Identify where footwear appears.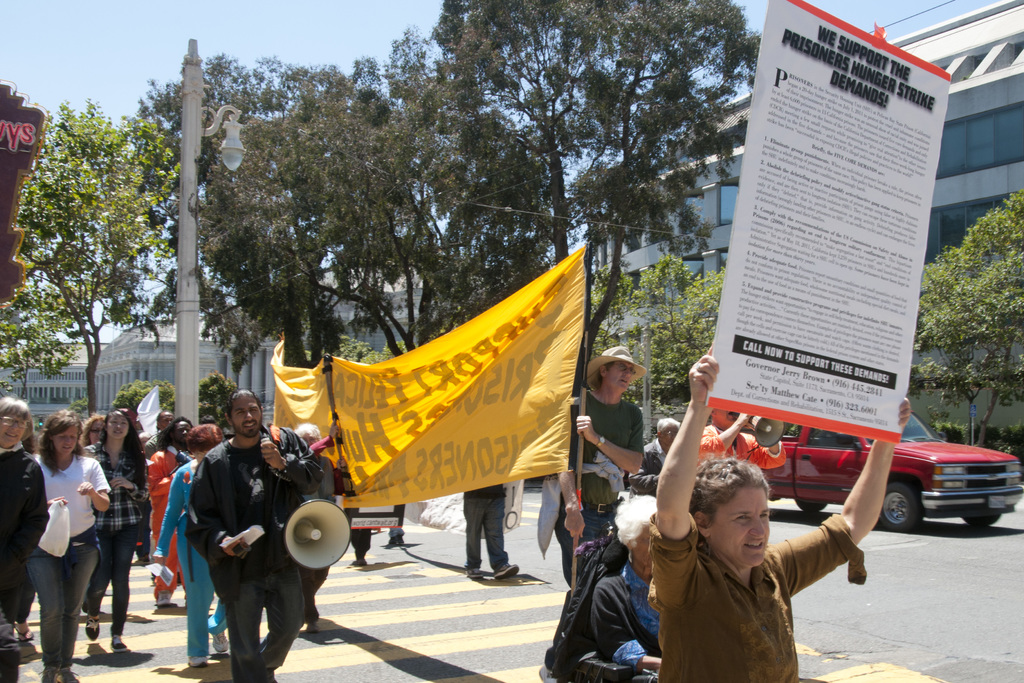
Appears at {"x1": 85, "y1": 618, "x2": 100, "y2": 640}.
